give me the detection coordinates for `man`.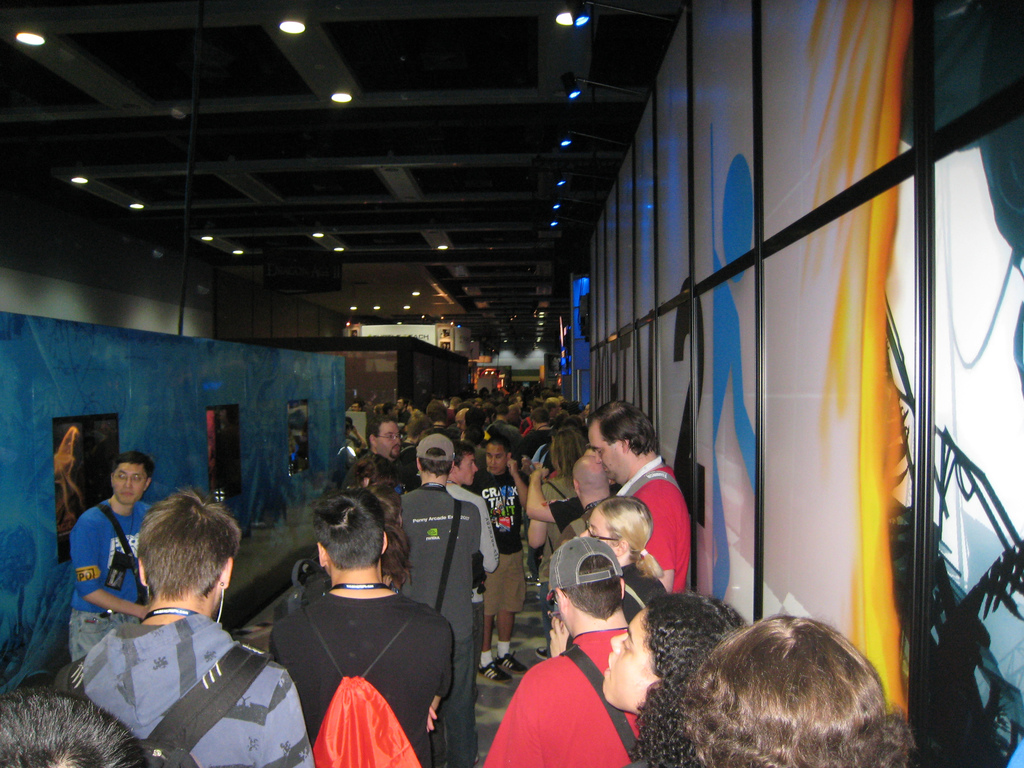
[0,685,154,767].
